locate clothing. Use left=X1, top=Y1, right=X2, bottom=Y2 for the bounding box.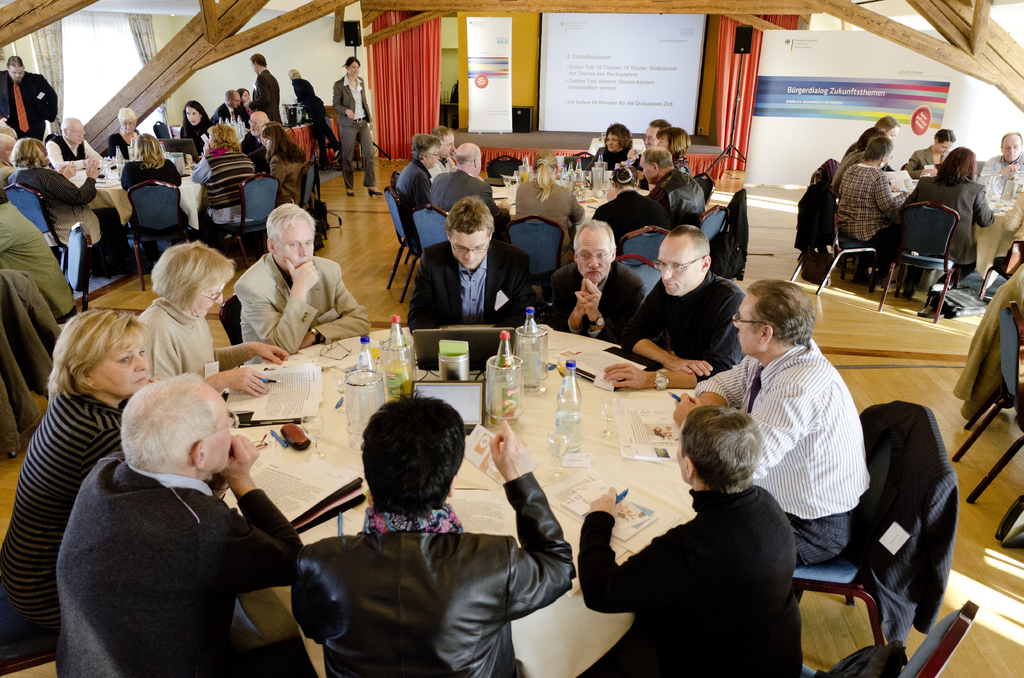
left=619, top=273, right=745, bottom=378.
